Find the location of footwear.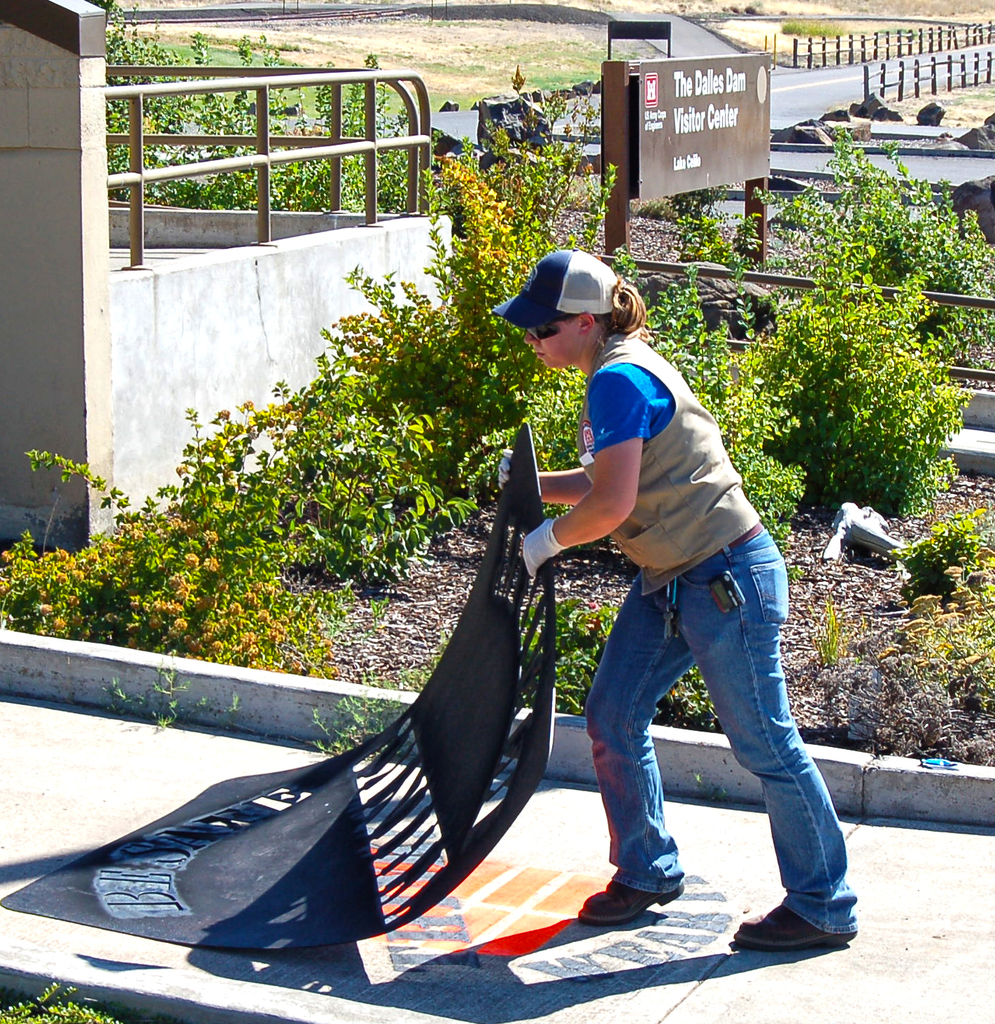
Location: region(577, 876, 682, 929).
